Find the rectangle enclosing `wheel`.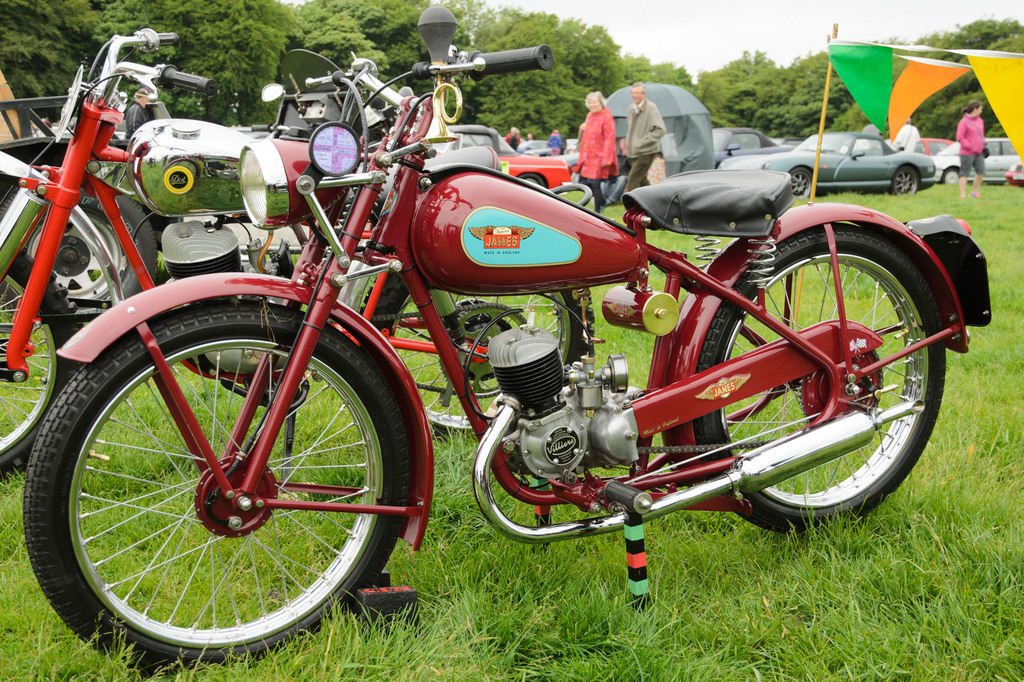
[x1=26, y1=295, x2=403, y2=667].
